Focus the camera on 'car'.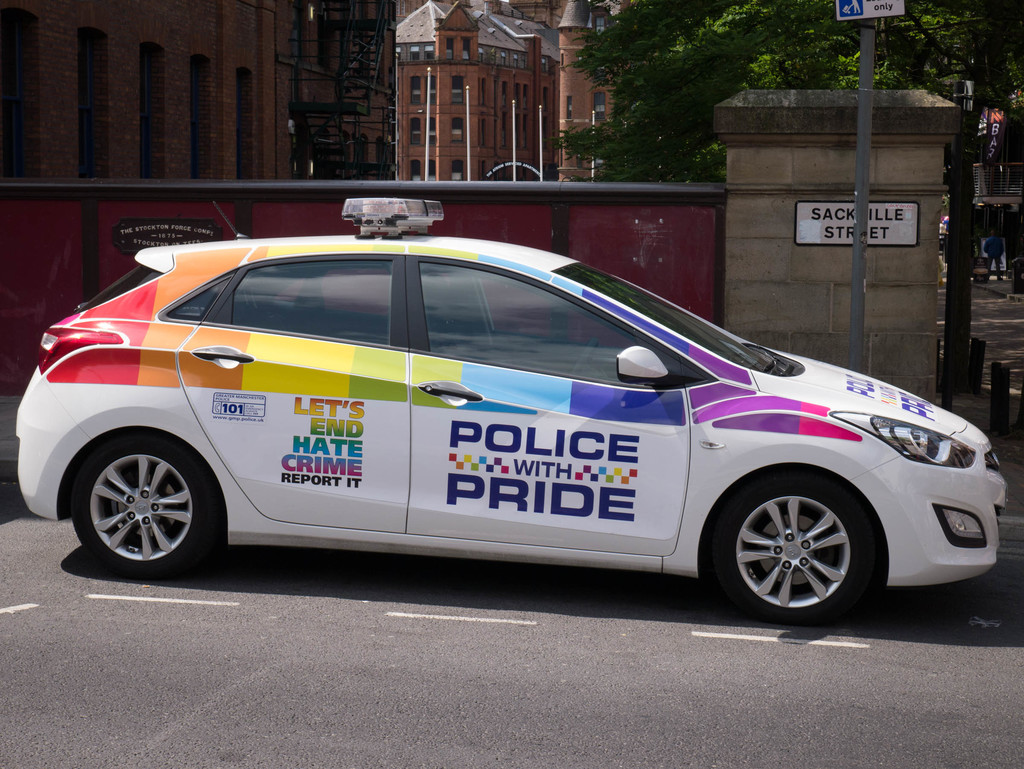
Focus region: crop(15, 197, 1008, 627).
